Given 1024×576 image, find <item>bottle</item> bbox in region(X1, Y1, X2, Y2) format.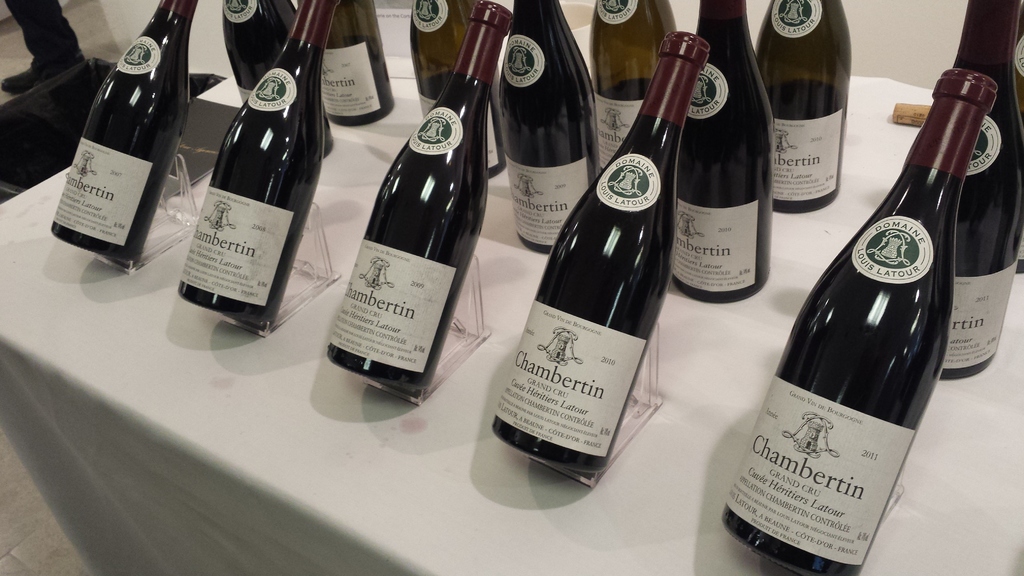
region(406, 0, 499, 113).
